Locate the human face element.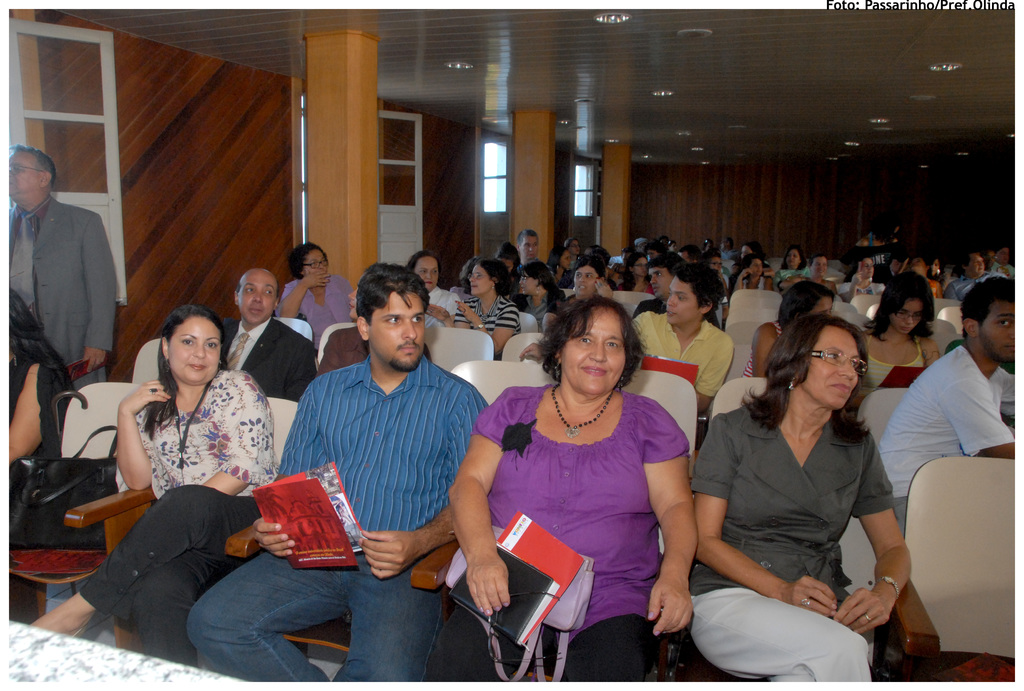
Element bbox: [x1=571, y1=241, x2=581, y2=255].
